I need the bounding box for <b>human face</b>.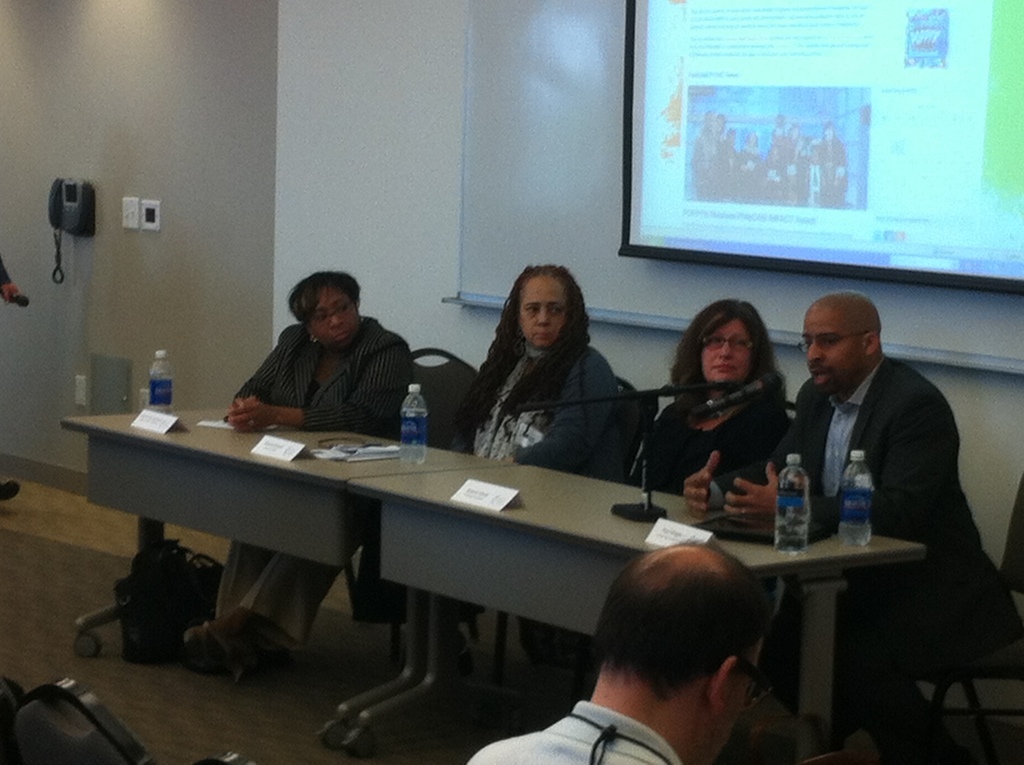
Here it is: bbox=(800, 303, 851, 387).
